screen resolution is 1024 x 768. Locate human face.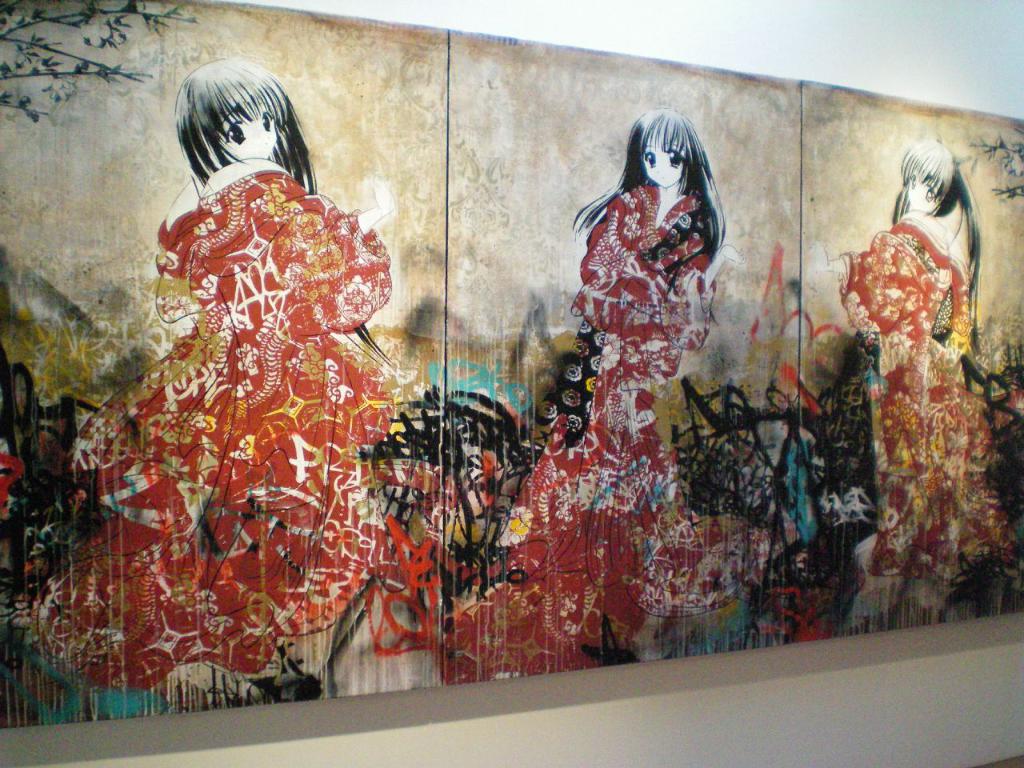
(x1=221, y1=104, x2=279, y2=162).
